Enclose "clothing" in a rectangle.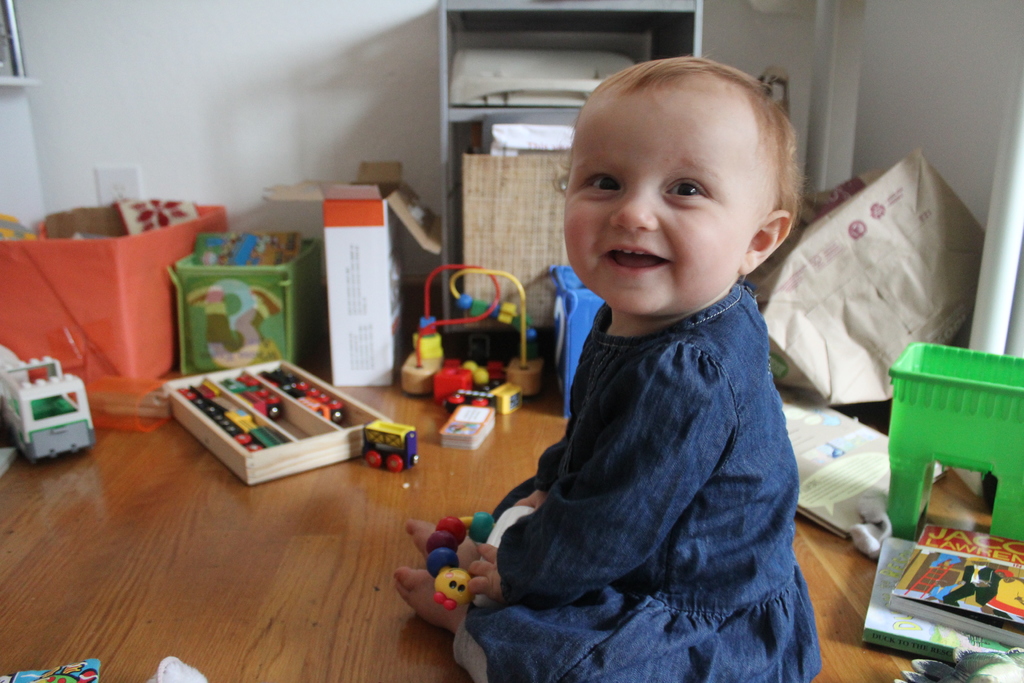
left=453, top=283, right=824, bottom=682.
